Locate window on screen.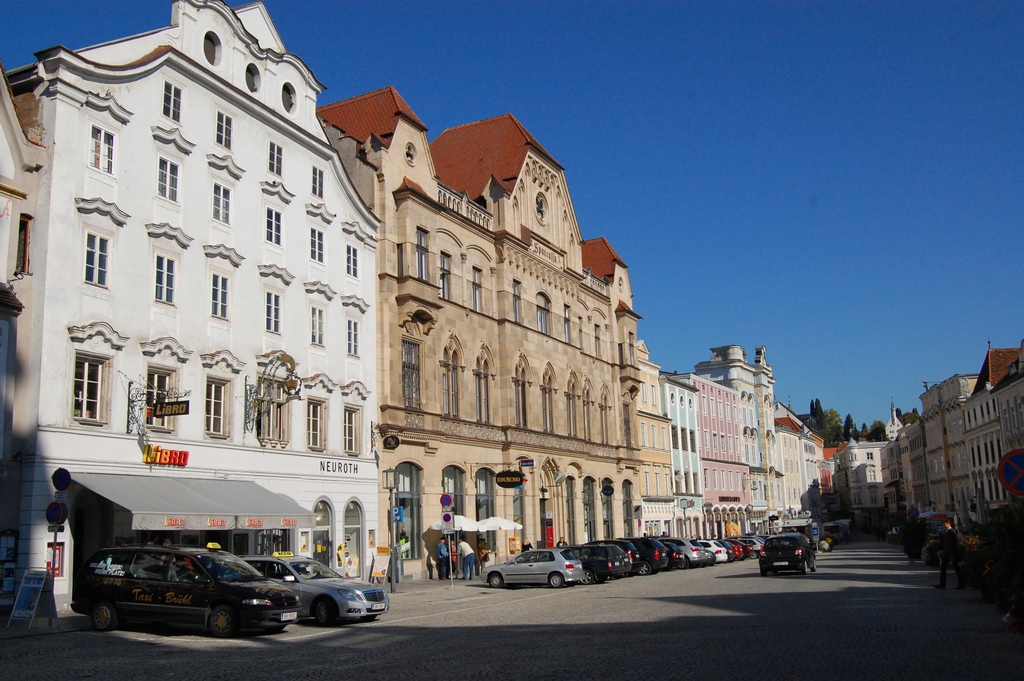
On screen at pyautogui.locateOnScreen(694, 474, 700, 498).
